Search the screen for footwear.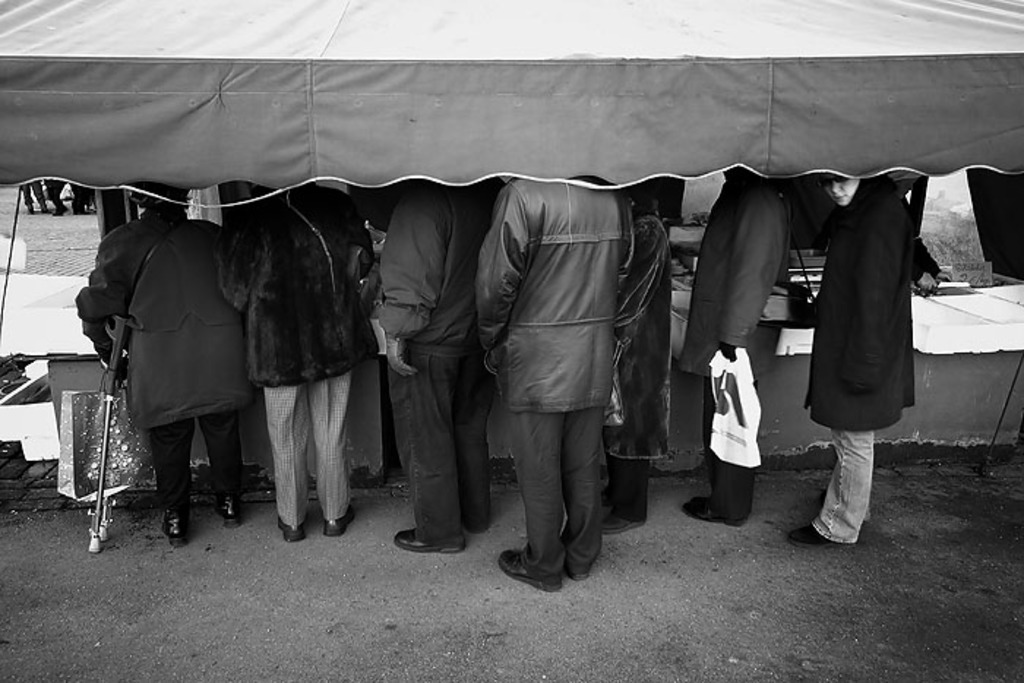
Found at detection(325, 503, 355, 538).
